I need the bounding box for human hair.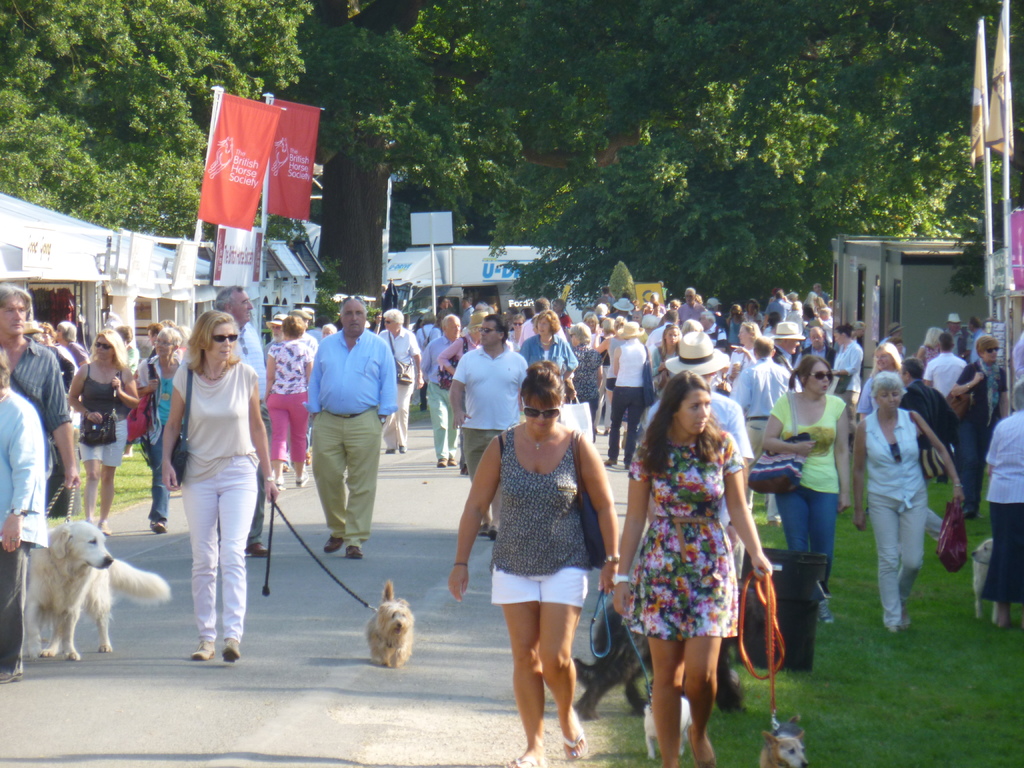
Here it is: left=641, top=315, right=660, bottom=330.
